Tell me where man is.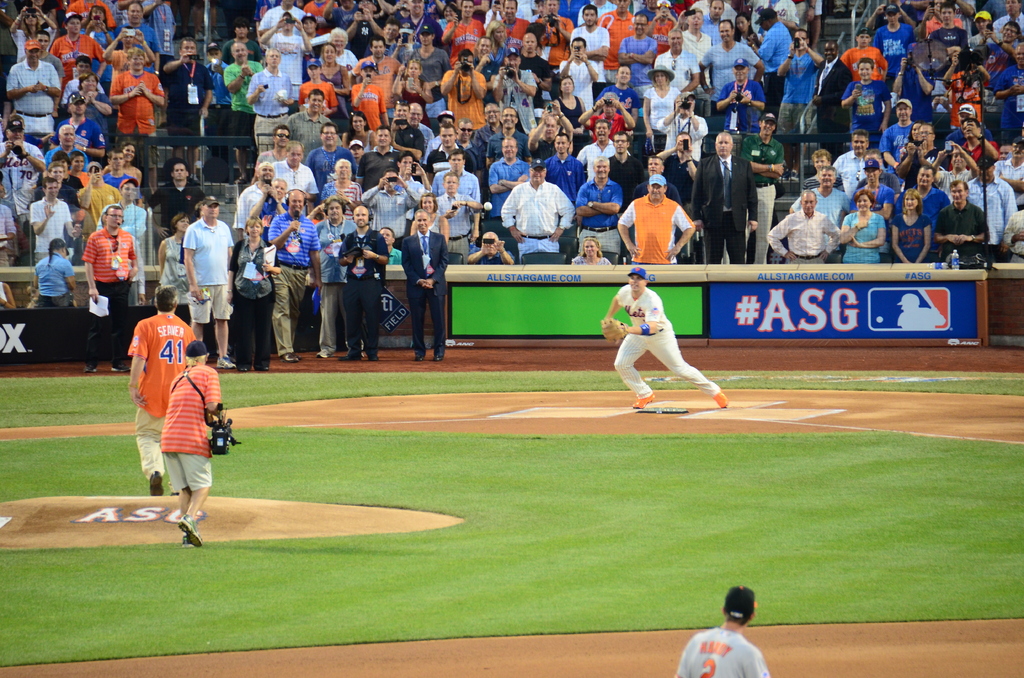
man is at <region>670, 586, 771, 677</region>.
